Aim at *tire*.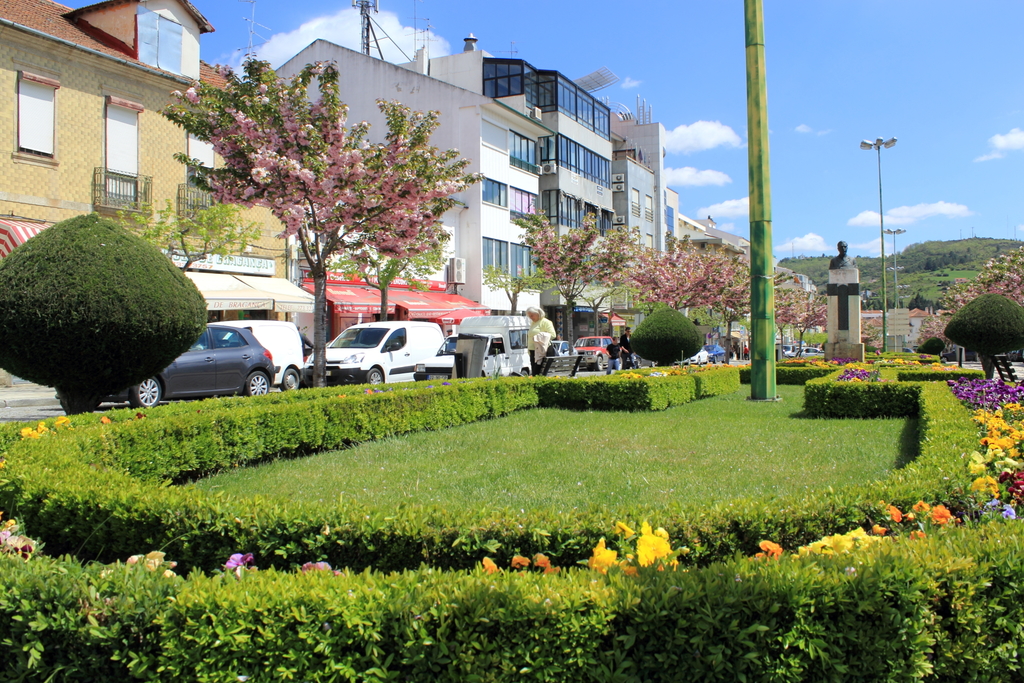
Aimed at box=[133, 375, 163, 409].
